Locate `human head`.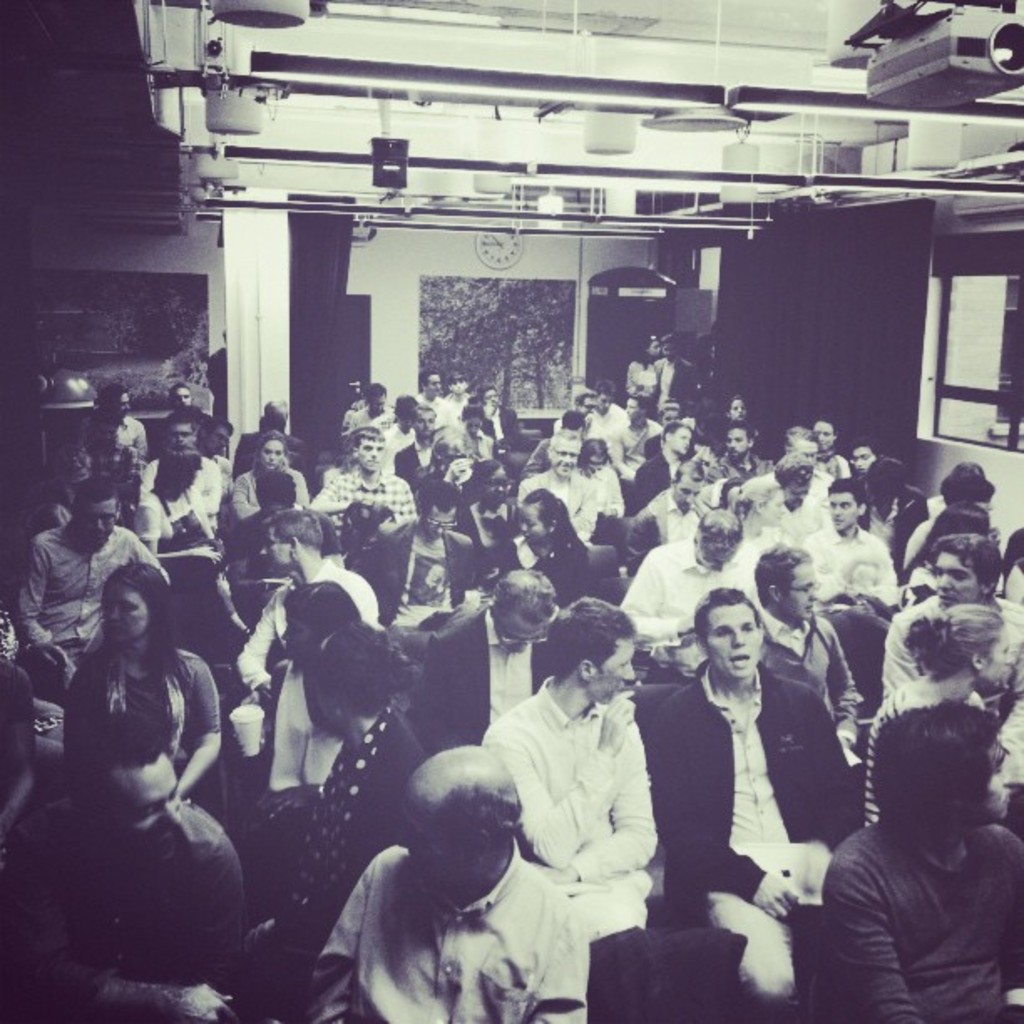
Bounding box: box(723, 423, 751, 468).
